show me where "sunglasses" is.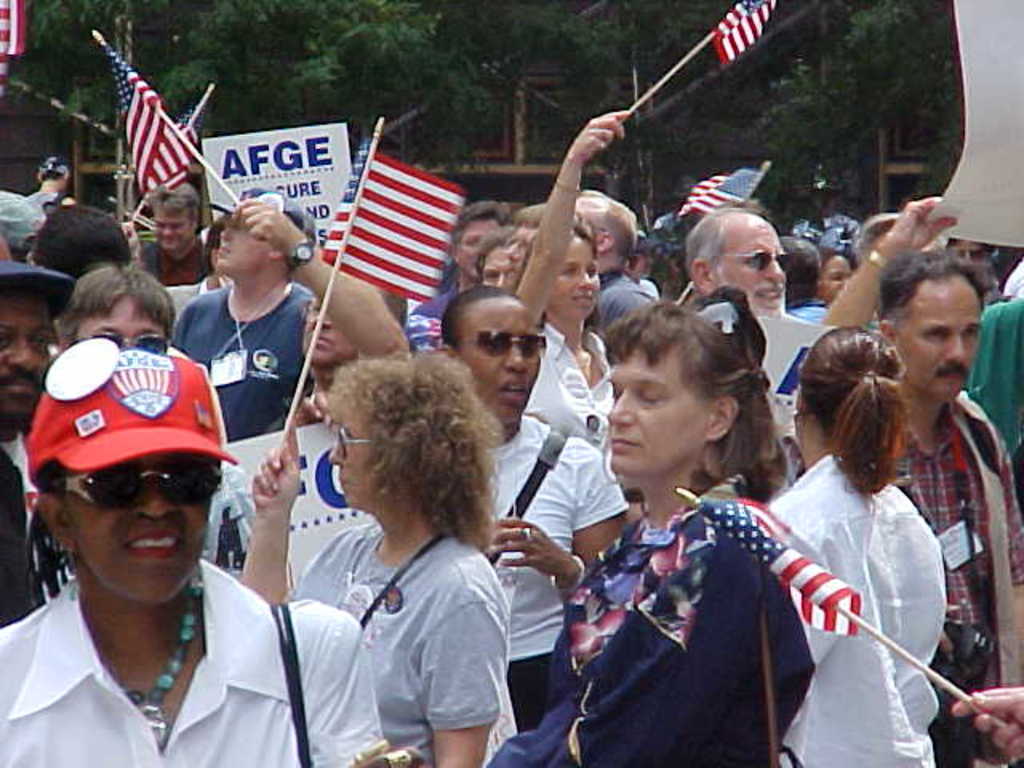
"sunglasses" is at x1=338, y1=432, x2=371, y2=456.
